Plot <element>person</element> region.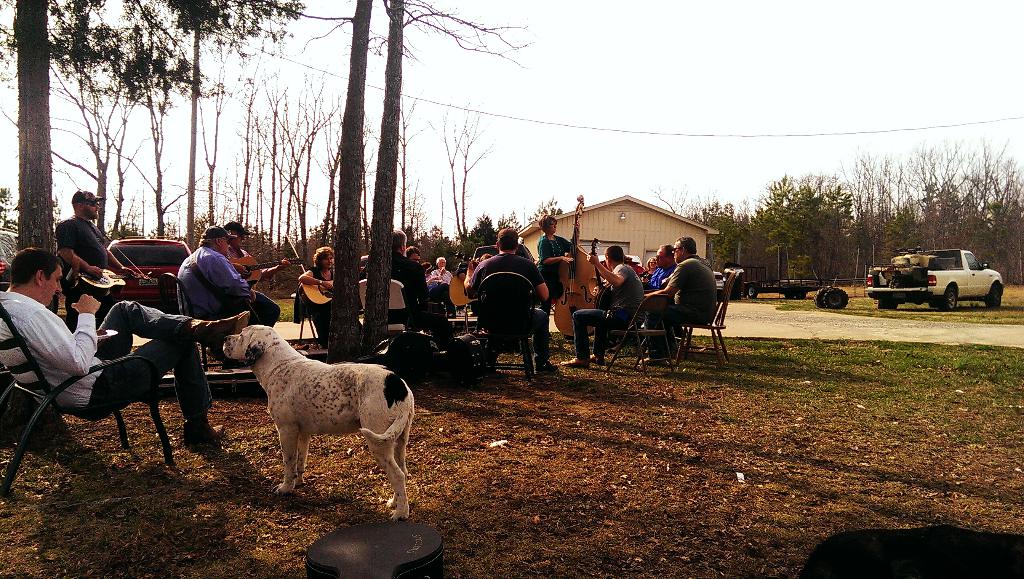
Plotted at bbox=(60, 183, 155, 312).
